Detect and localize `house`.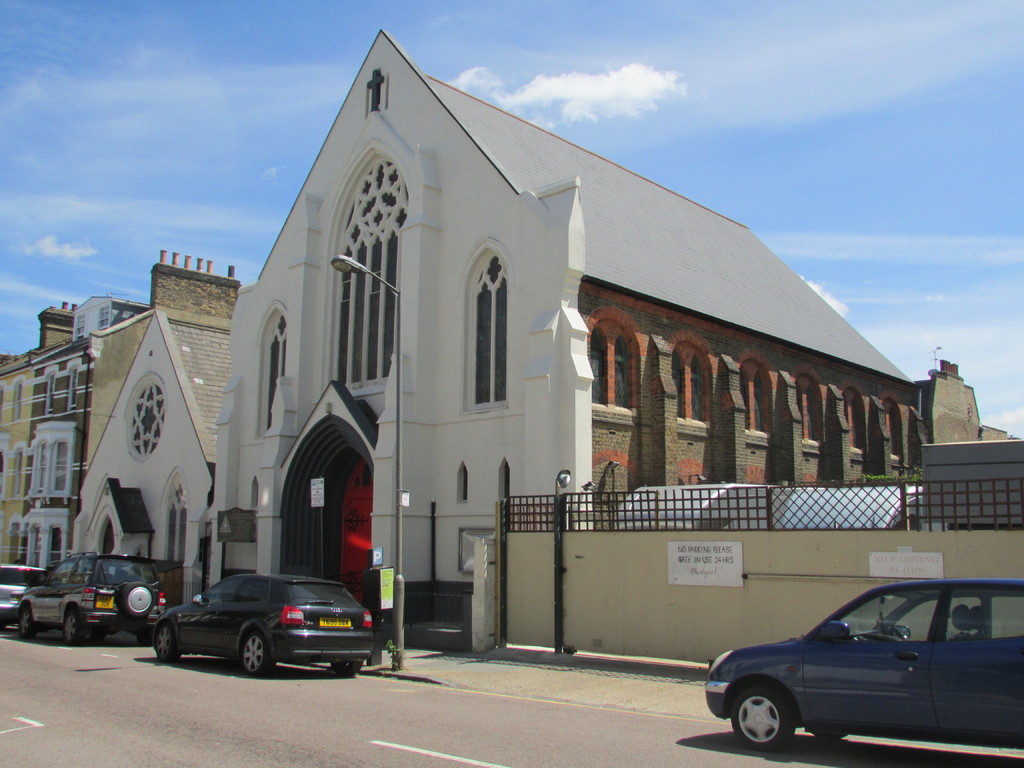
Localized at {"left": 0, "top": 305, "right": 76, "bottom": 571}.
